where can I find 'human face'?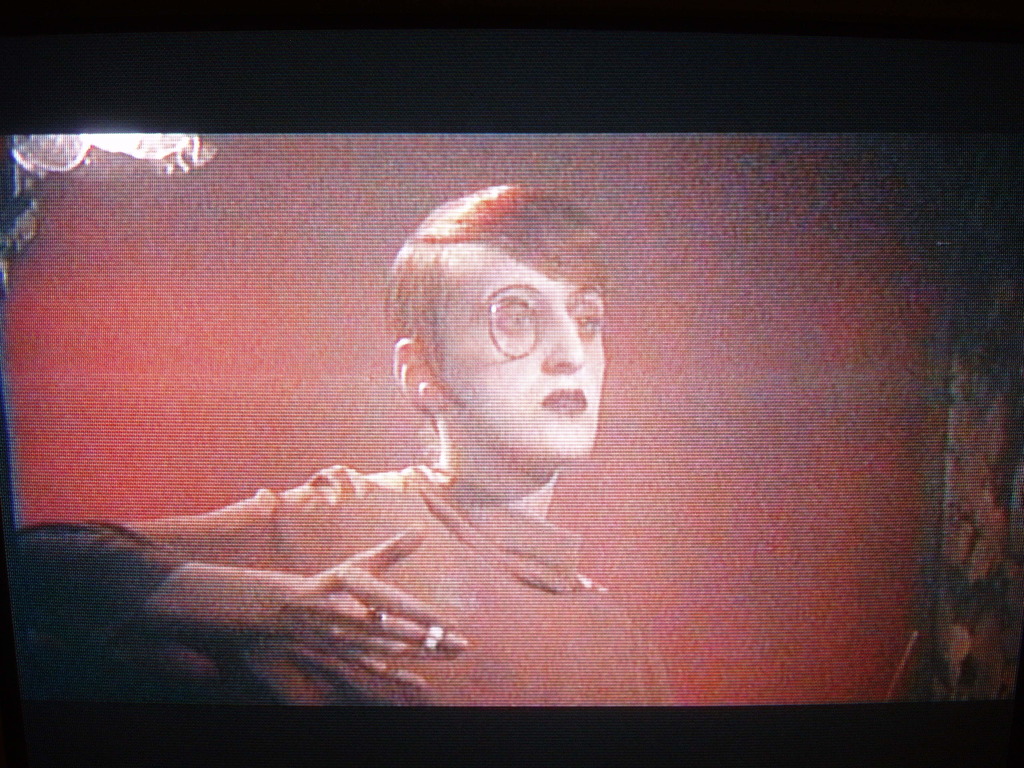
You can find it at locate(418, 229, 616, 474).
